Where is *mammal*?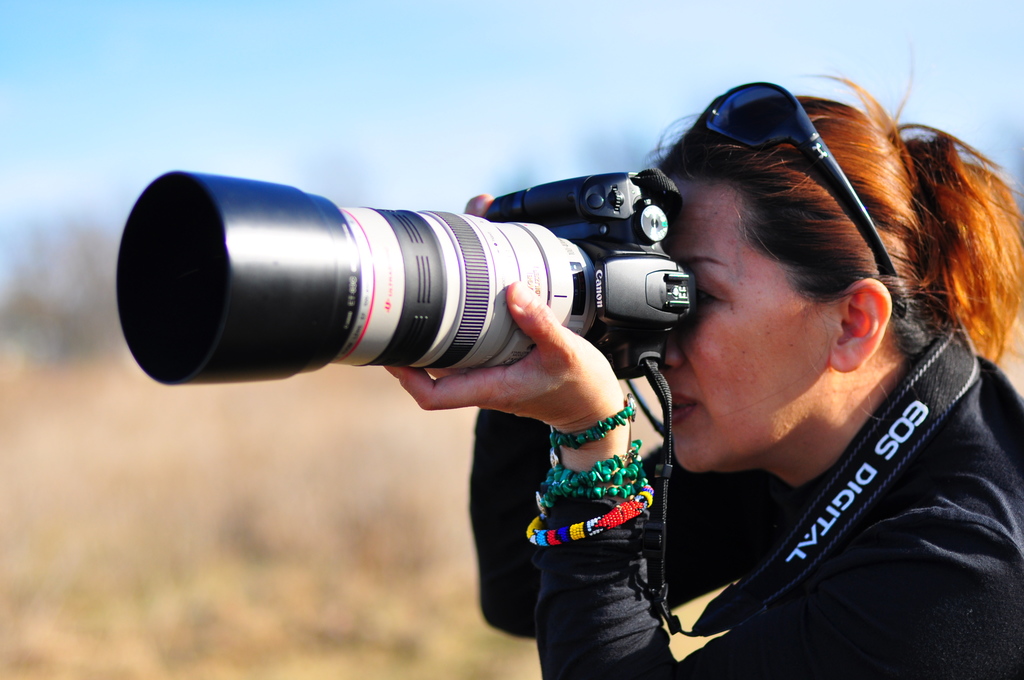
384,65,1007,652.
